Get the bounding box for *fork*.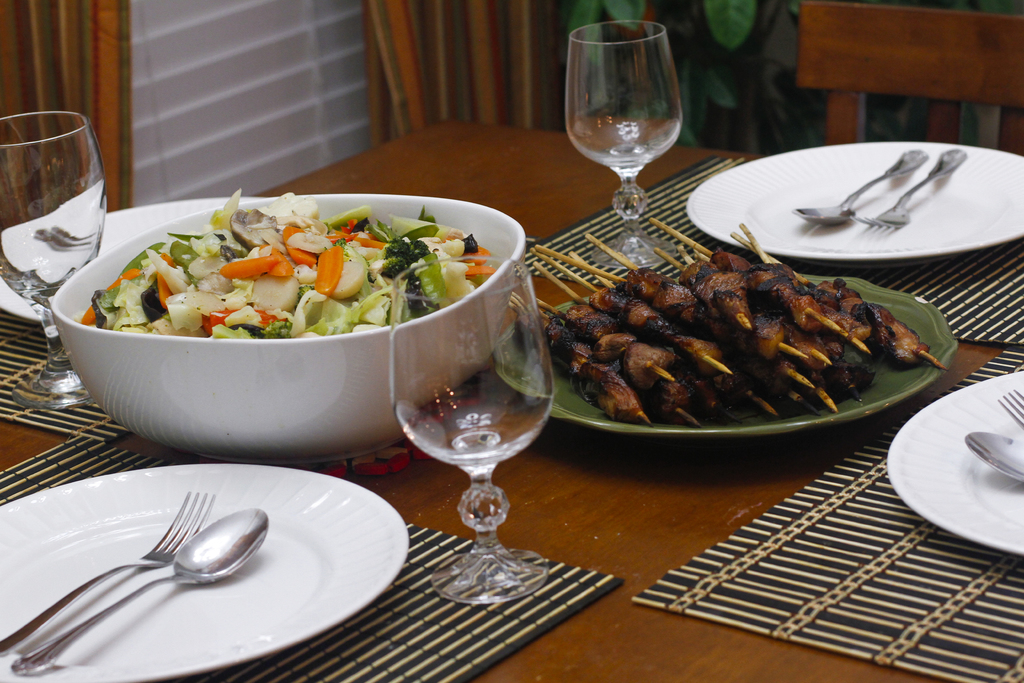
bbox=(851, 148, 968, 229).
